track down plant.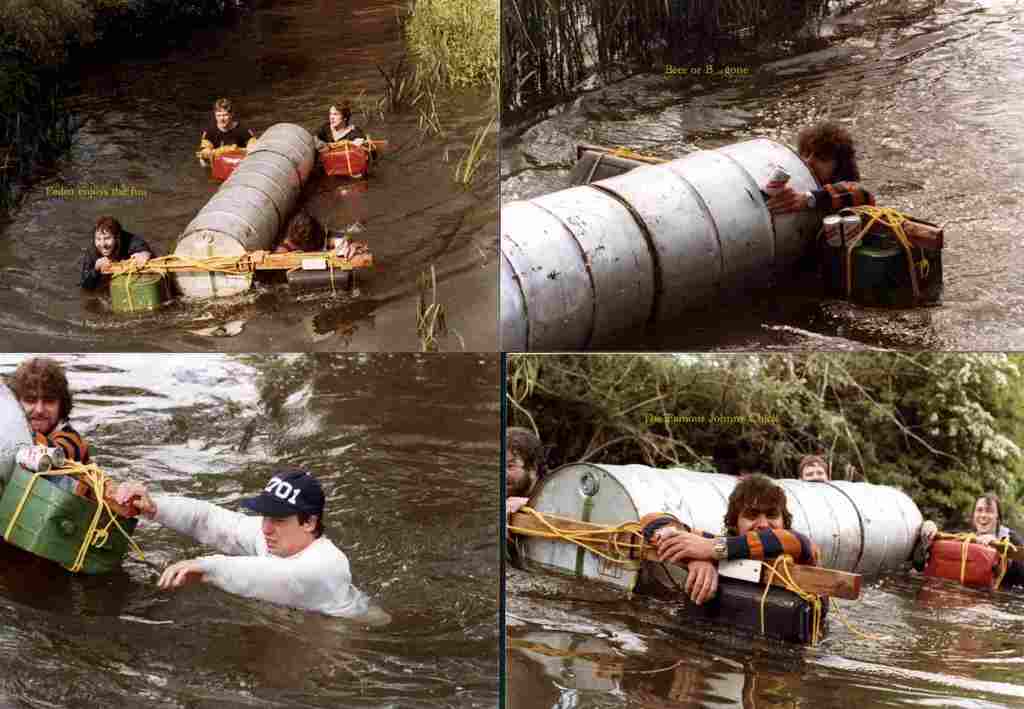
Tracked to {"x1": 392, "y1": 0, "x2": 505, "y2": 88}.
